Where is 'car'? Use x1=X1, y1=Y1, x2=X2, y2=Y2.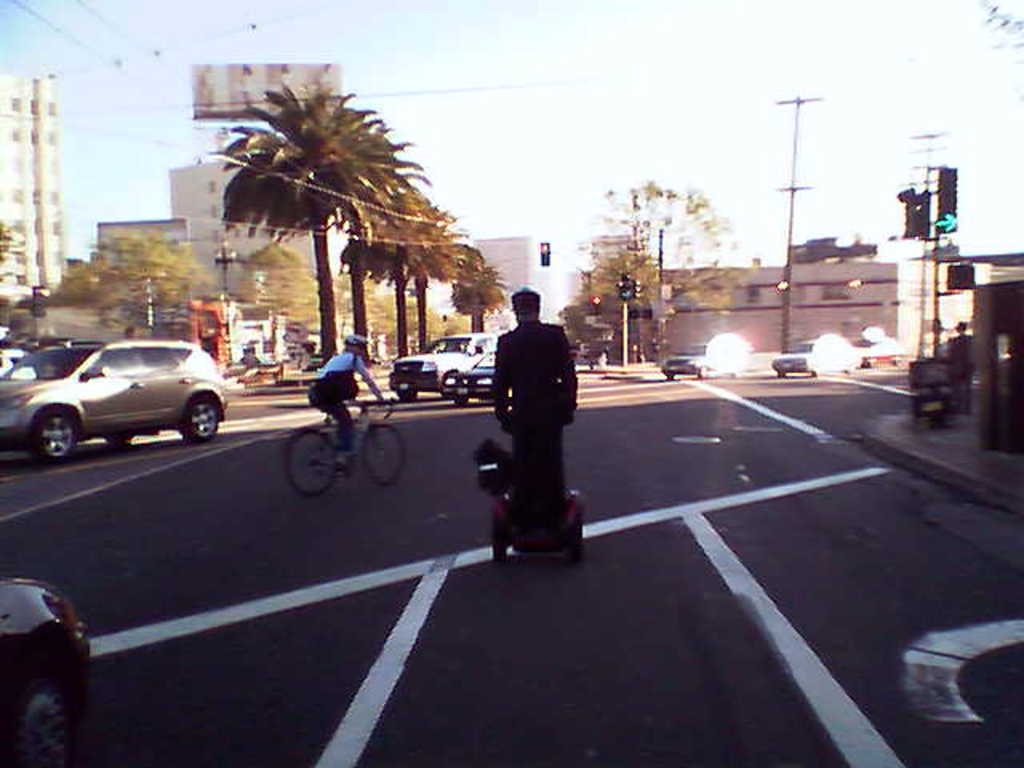
x1=0, y1=579, x2=93, y2=766.
